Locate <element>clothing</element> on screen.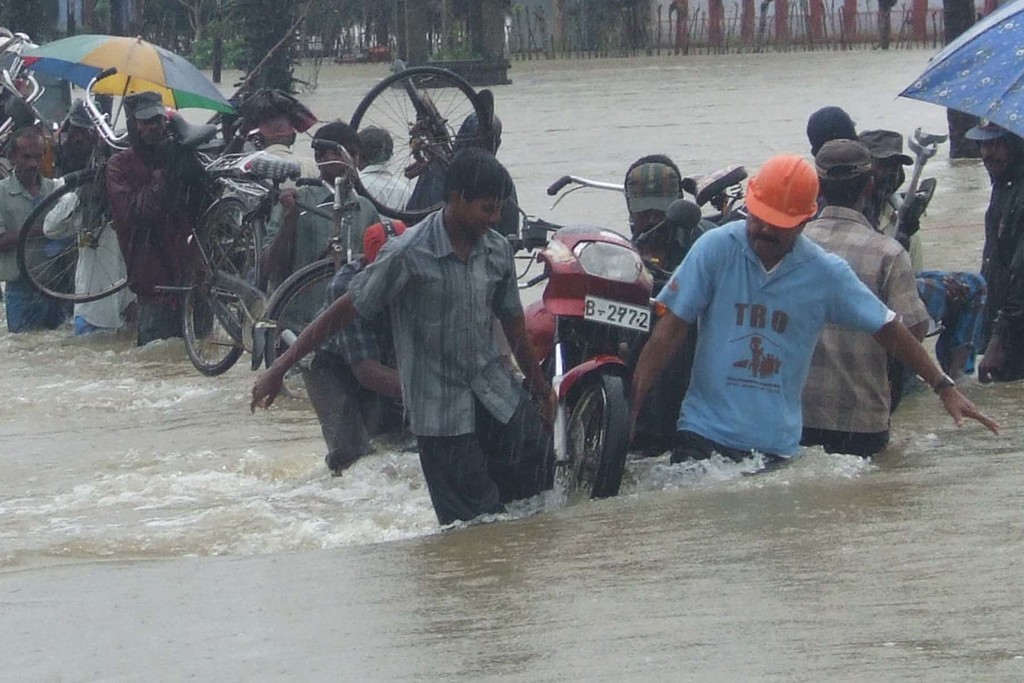
On screen at (0,175,65,339).
